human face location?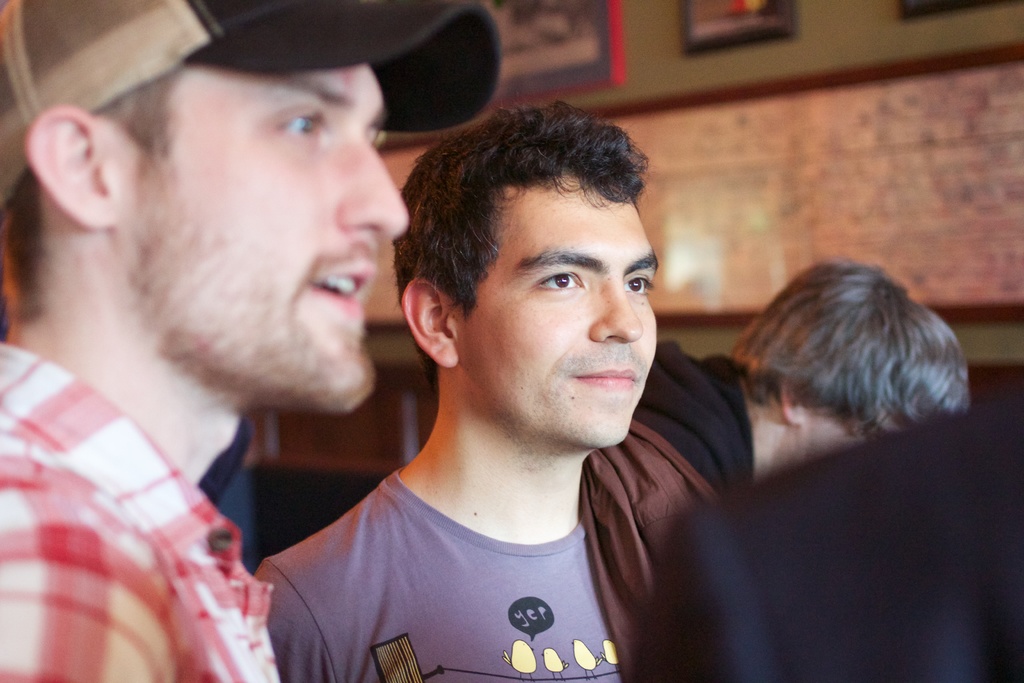
pyautogui.locateOnScreen(800, 404, 881, 457)
